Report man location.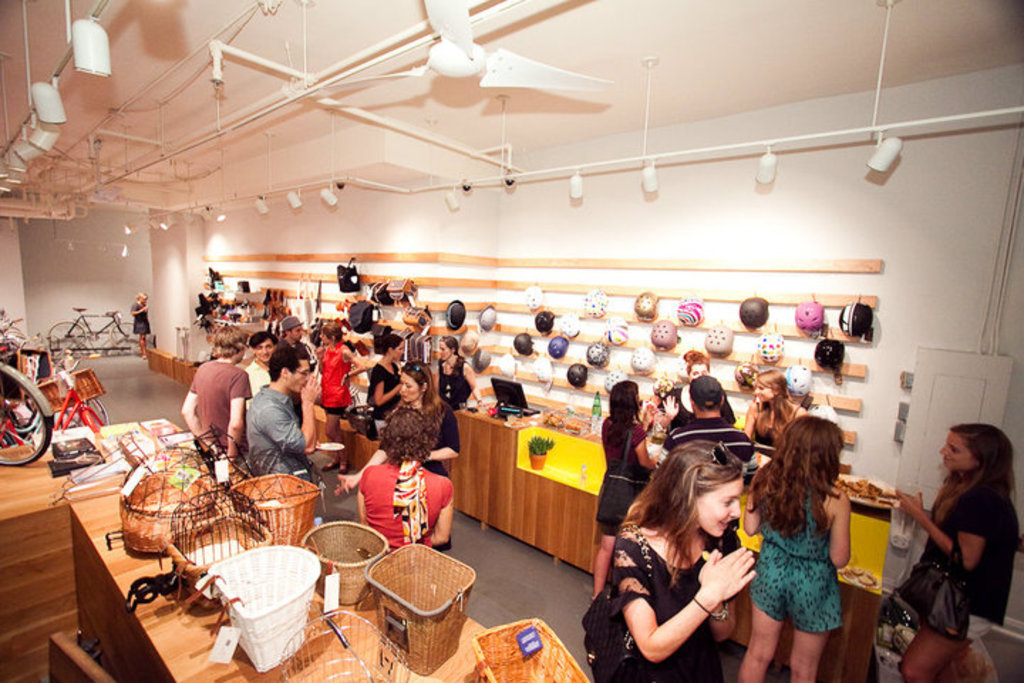
Report: {"left": 246, "top": 330, "right": 279, "bottom": 411}.
